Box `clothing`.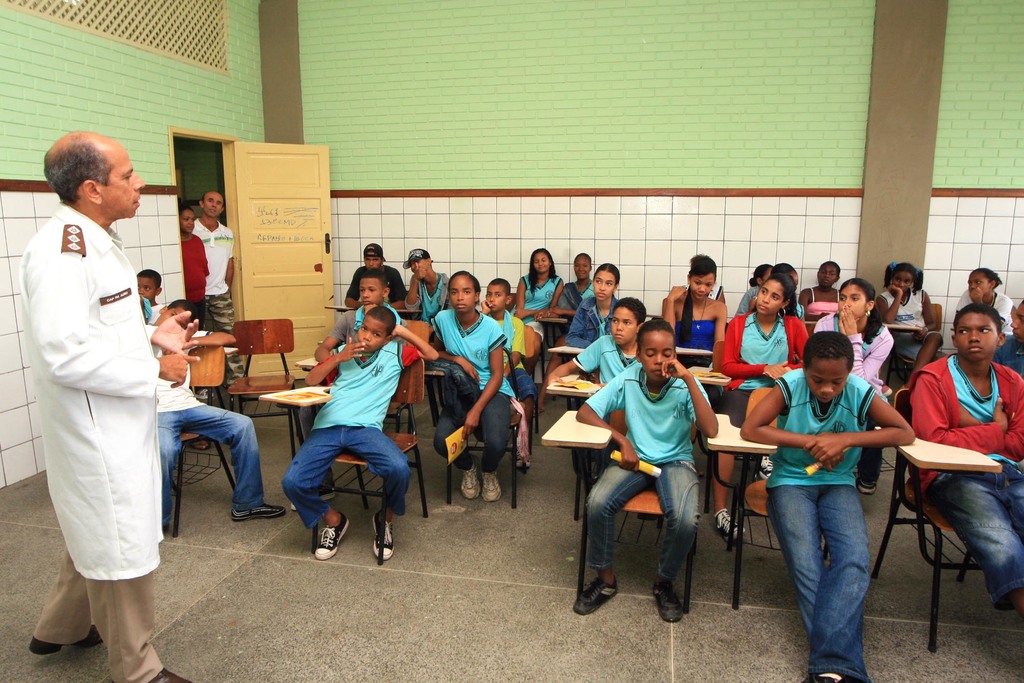
[x1=142, y1=329, x2=268, y2=531].
